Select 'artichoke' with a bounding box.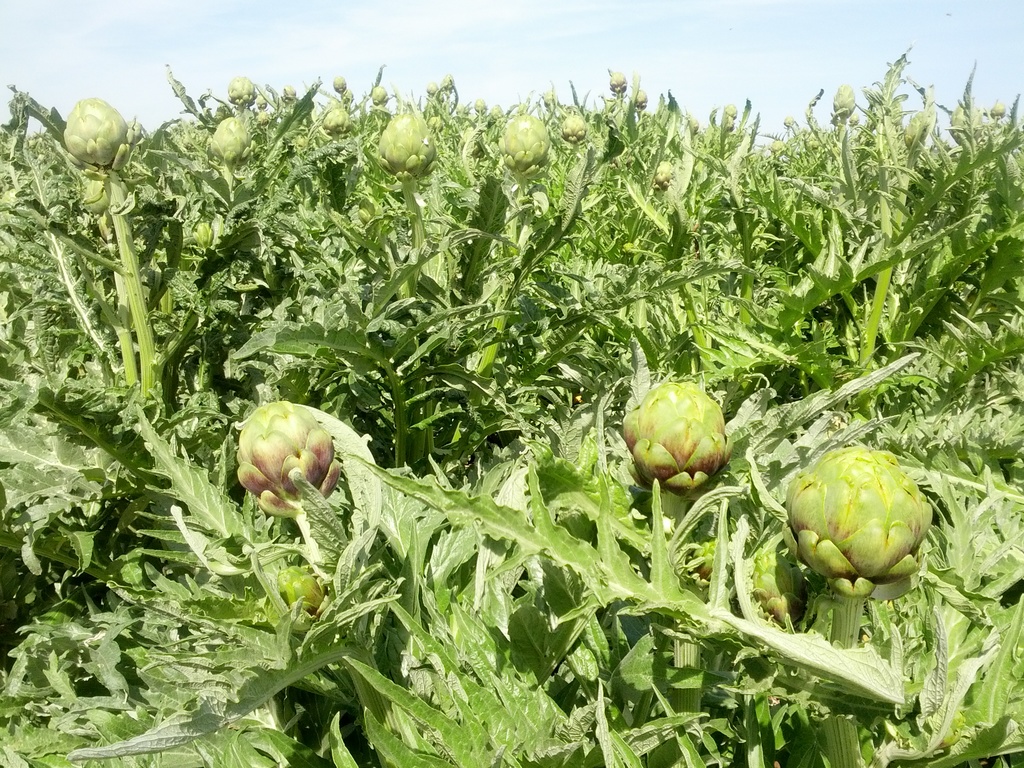
select_region(627, 379, 728, 511).
